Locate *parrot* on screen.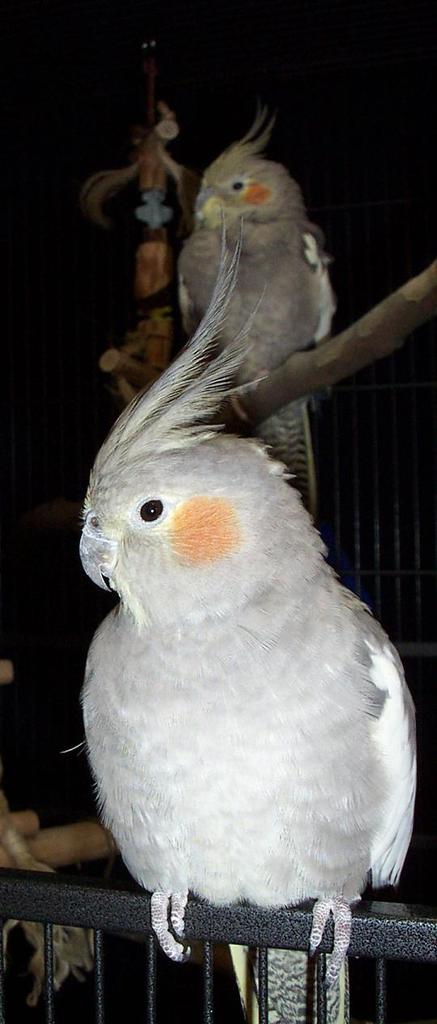
On screen at [180, 111, 343, 528].
